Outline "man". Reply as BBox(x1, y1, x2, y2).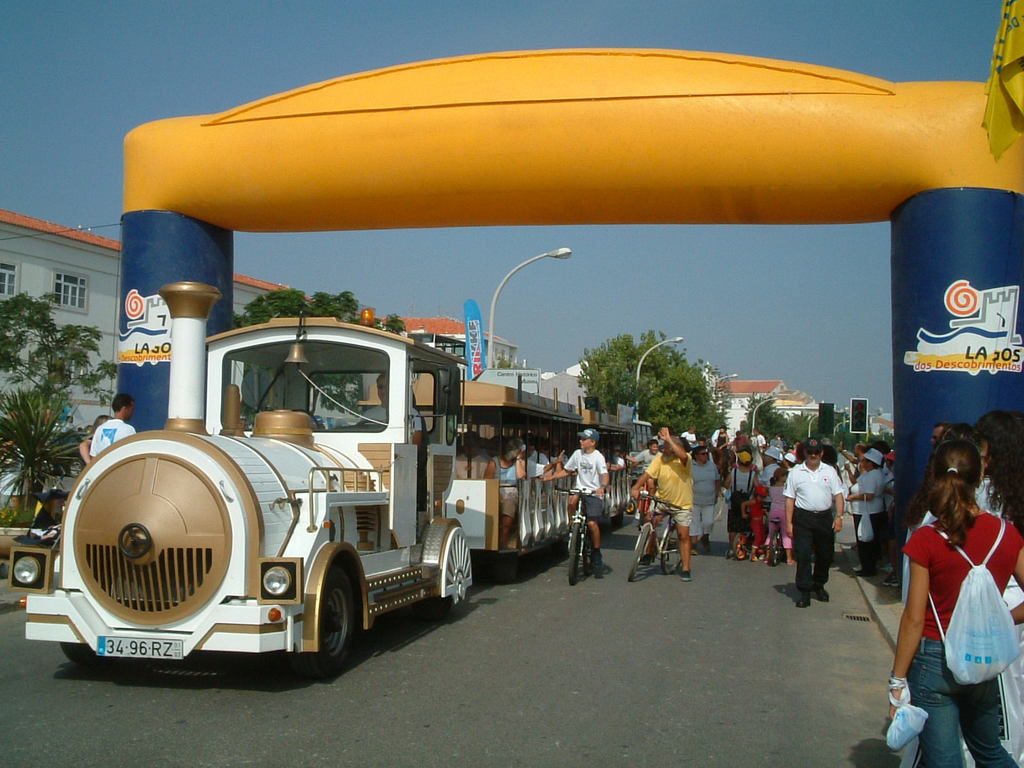
BBox(360, 376, 421, 456).
